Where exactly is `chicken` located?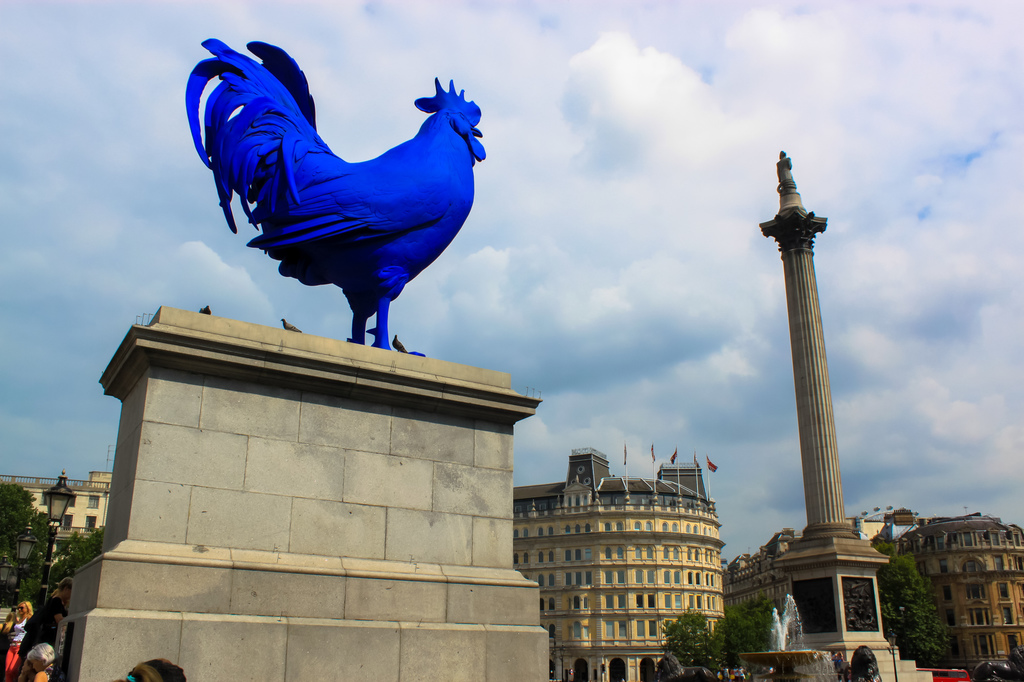
Its bounding box is x1=172, y1=19, x2=498, y2=386.
